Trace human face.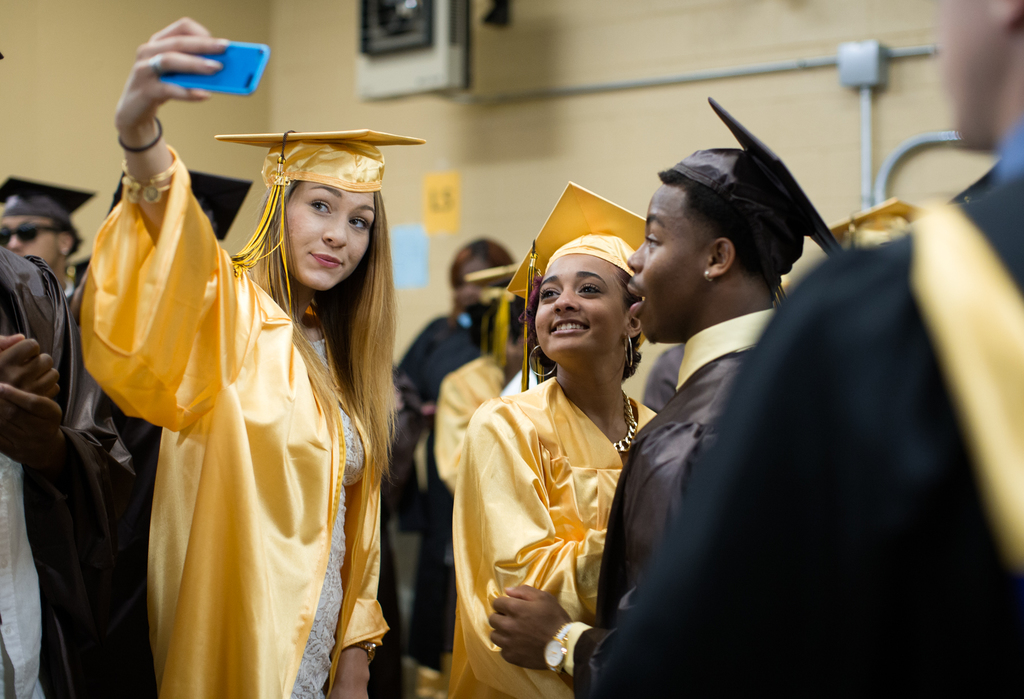
Traced to 2, 211, 60, 265.
